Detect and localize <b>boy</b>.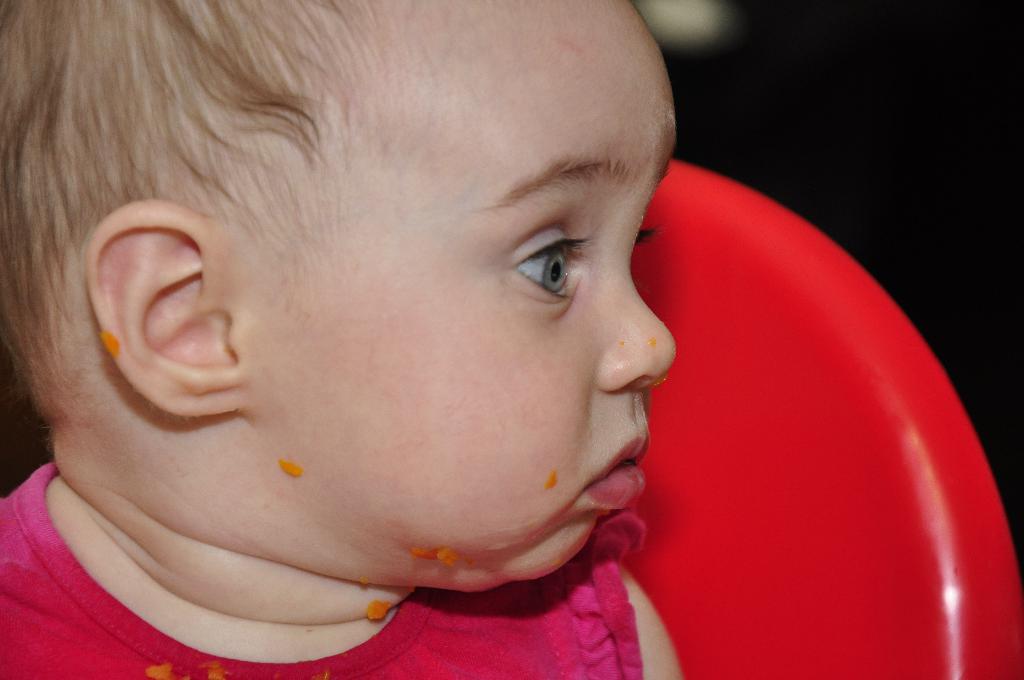
Localized at pyautogui.locateOnScreen(0, 0, 691, 679).
